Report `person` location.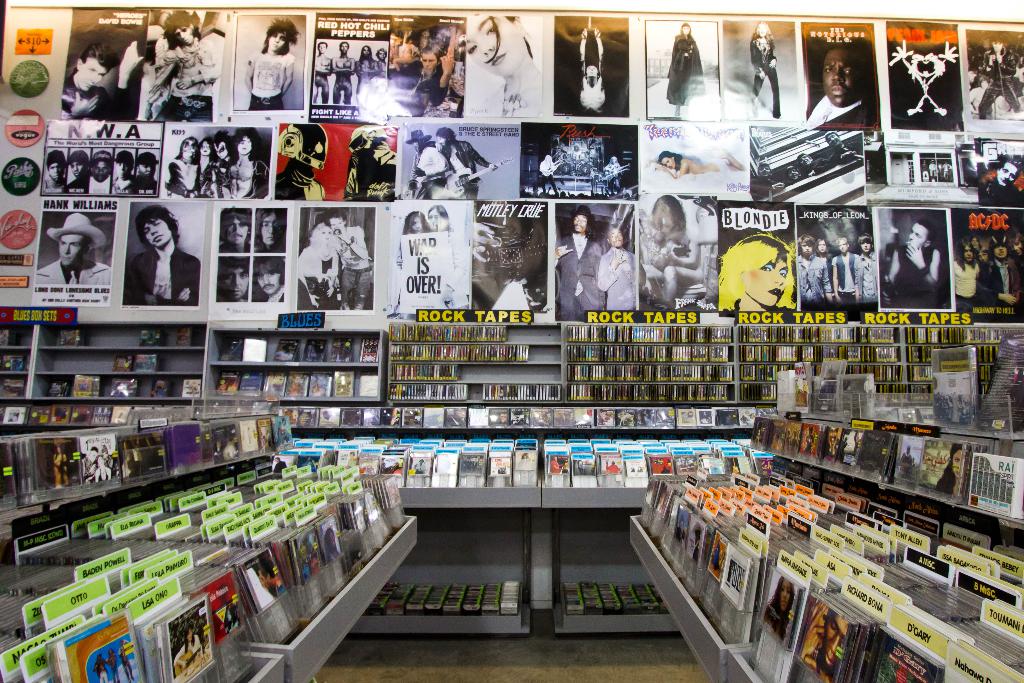
Report: BBox(115, 143, 134, 195).
